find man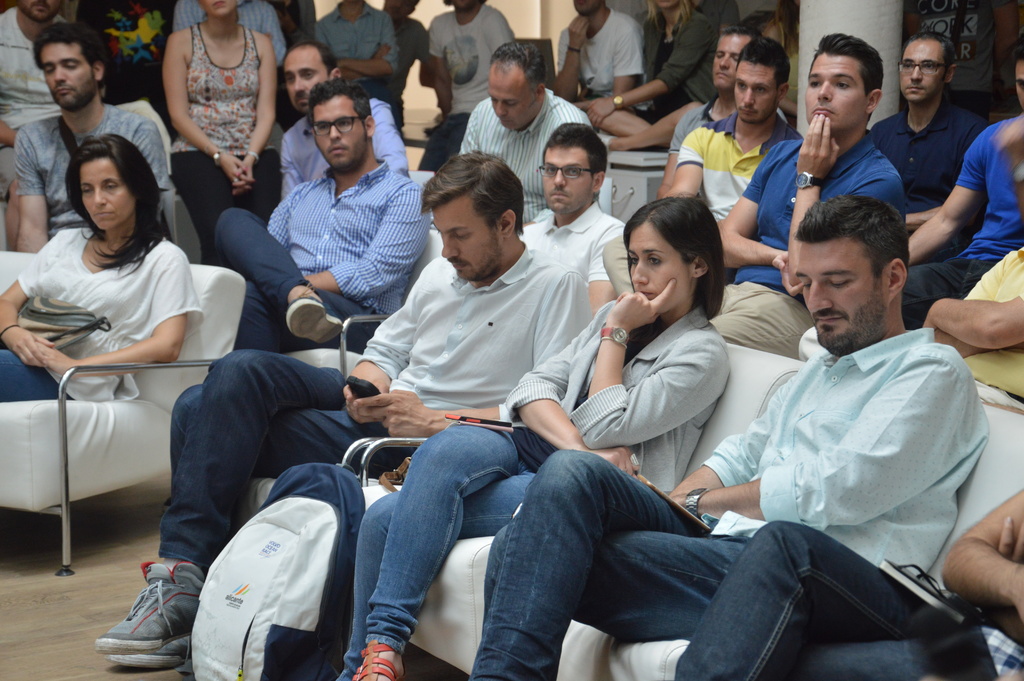
bbox(10, 19, 175, 256)
